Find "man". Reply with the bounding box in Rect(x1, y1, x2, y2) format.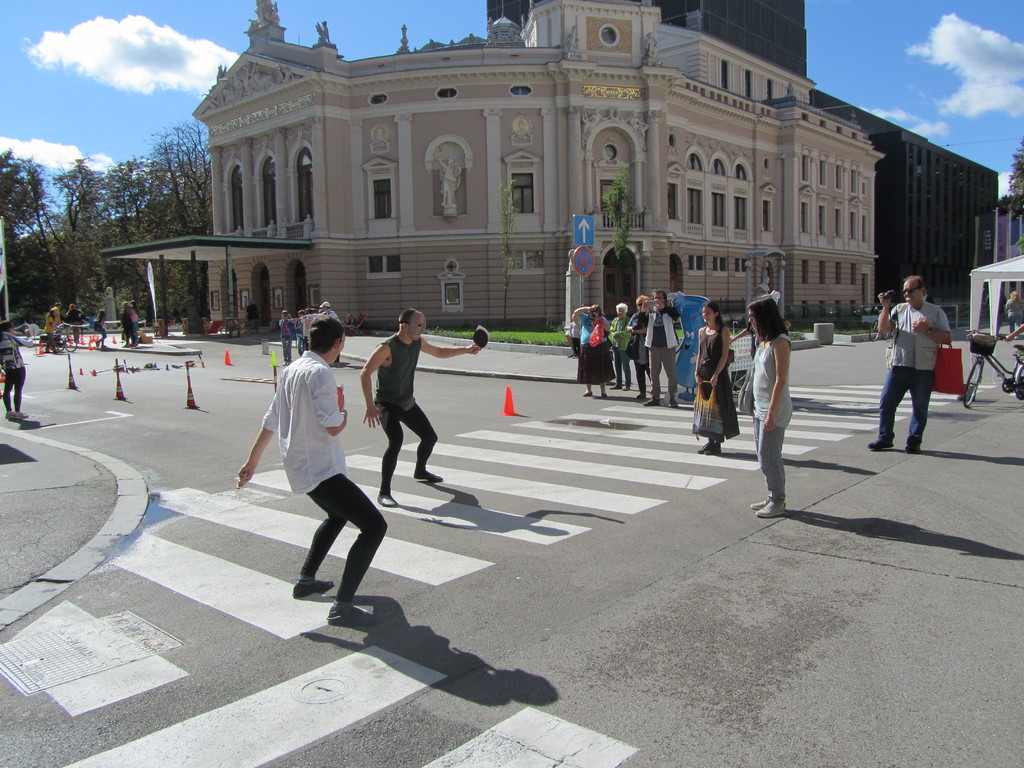
Rect(633, 292, 684, 410).
